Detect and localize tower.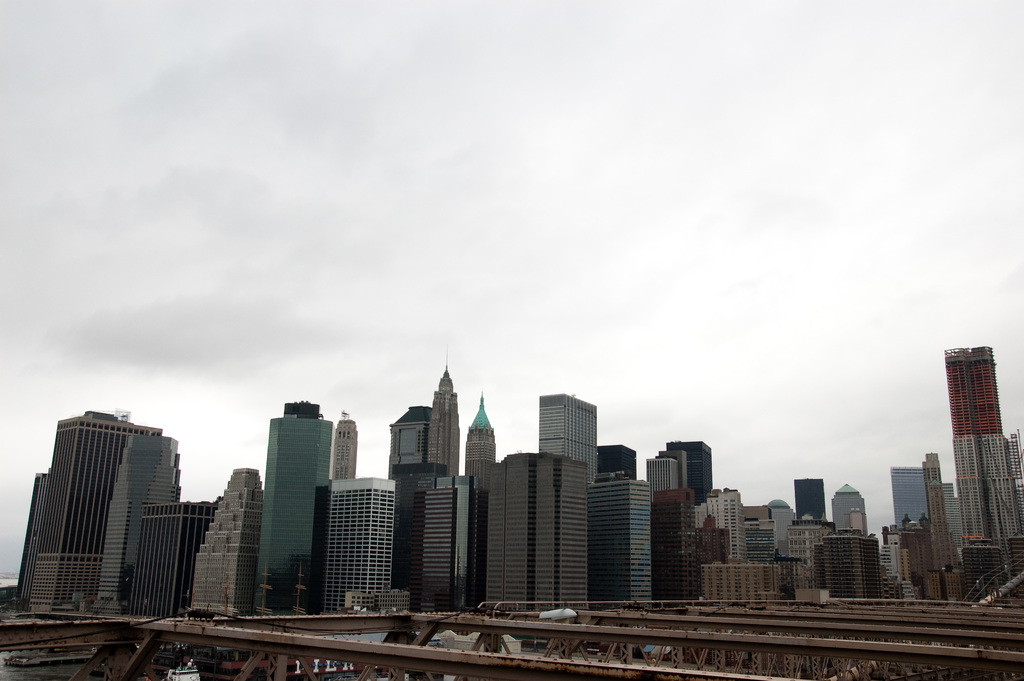
Localized at locate(889, 439, 961, 605).
